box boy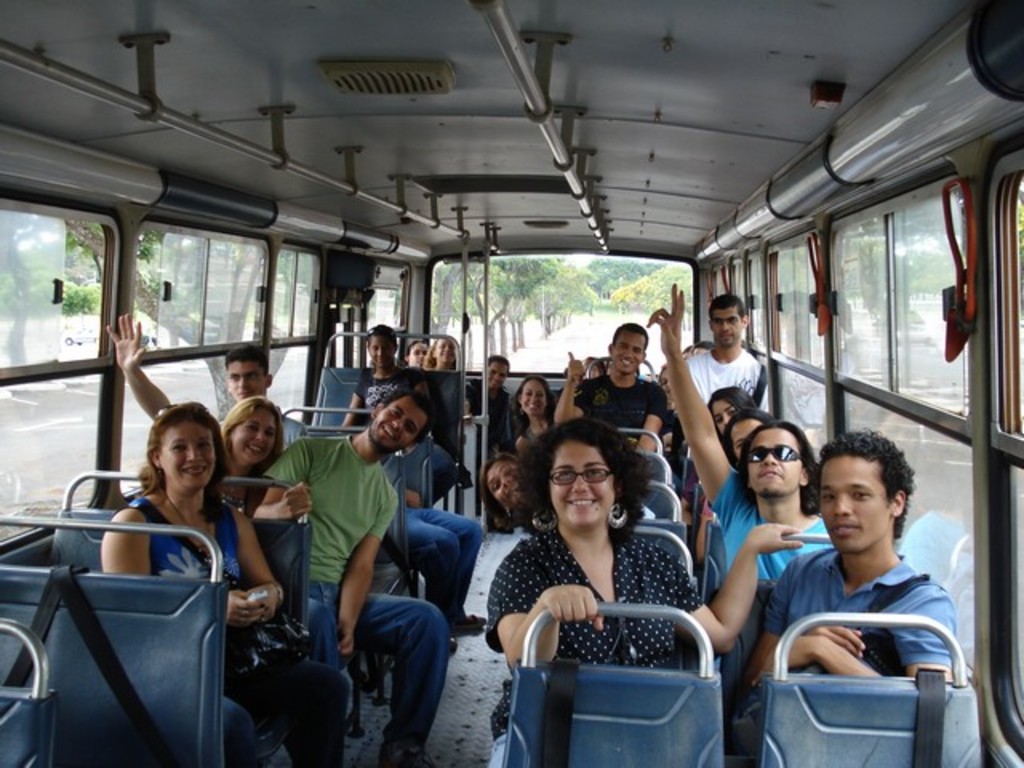
region(243, 386, 453, 766)
